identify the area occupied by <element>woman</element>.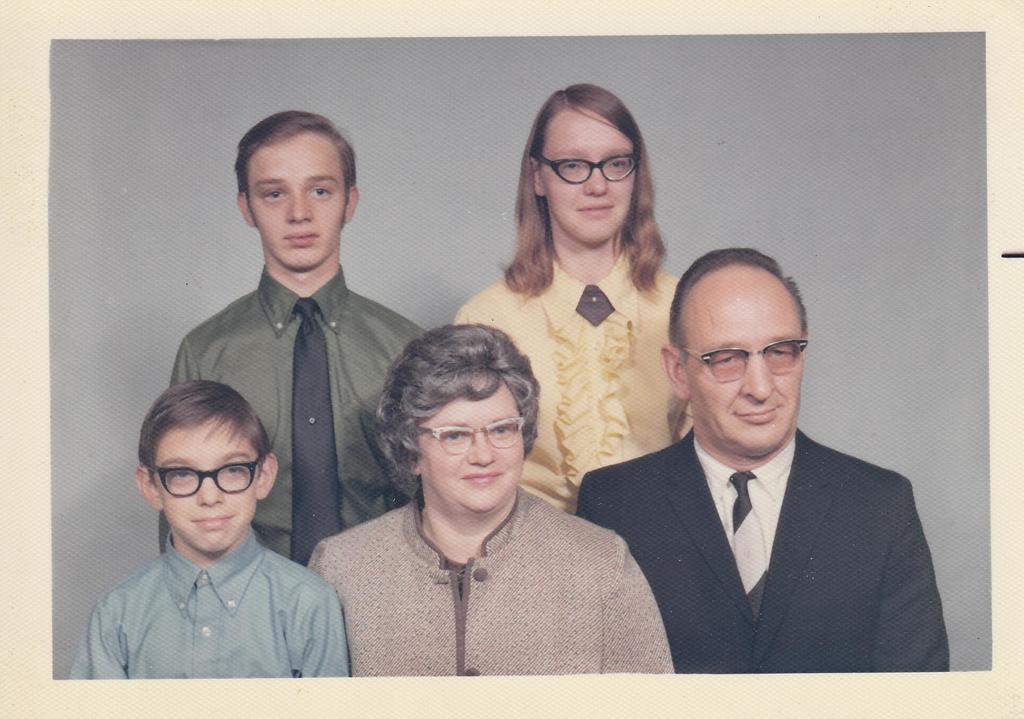
Area: 309 323 670 677.
